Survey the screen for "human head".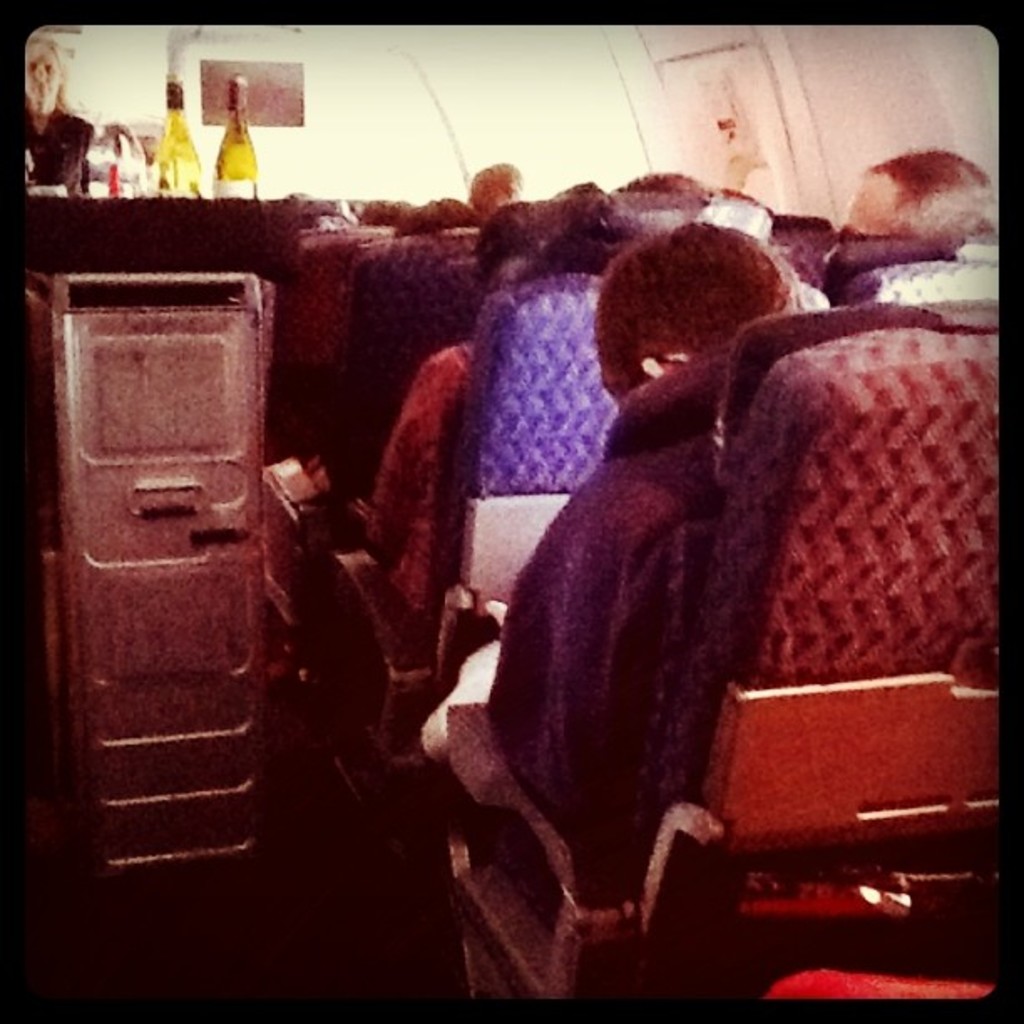
Survey found: (463, 199, 544, 264).
